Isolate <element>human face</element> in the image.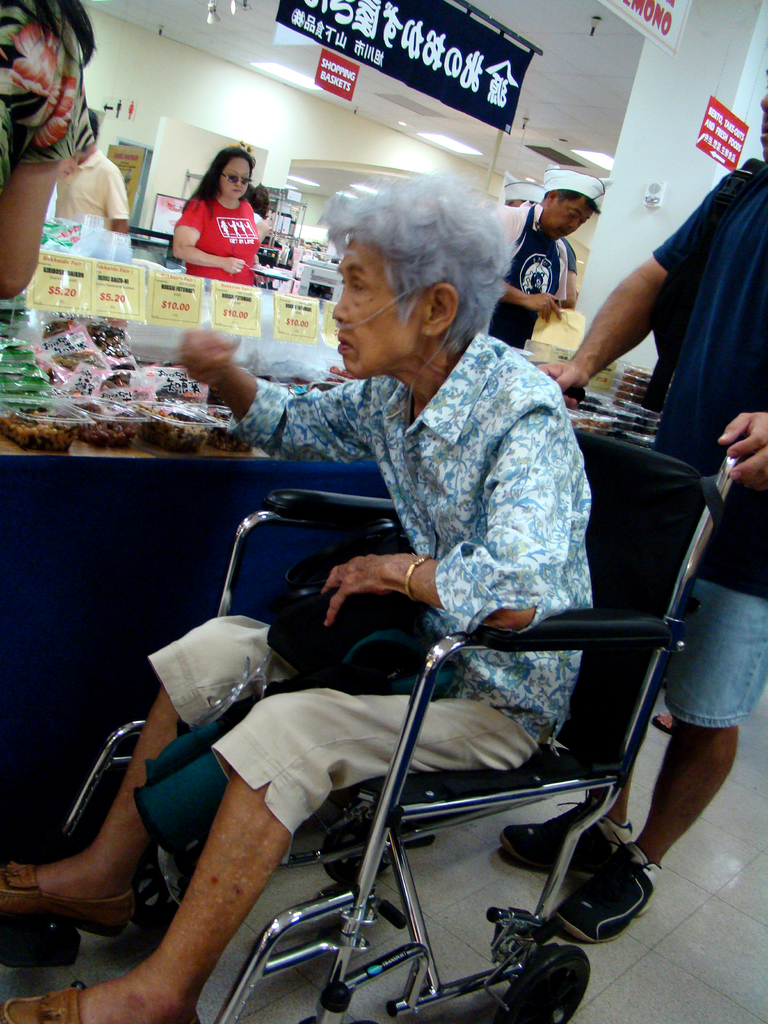
Isolated region: (536,180,601,247).
